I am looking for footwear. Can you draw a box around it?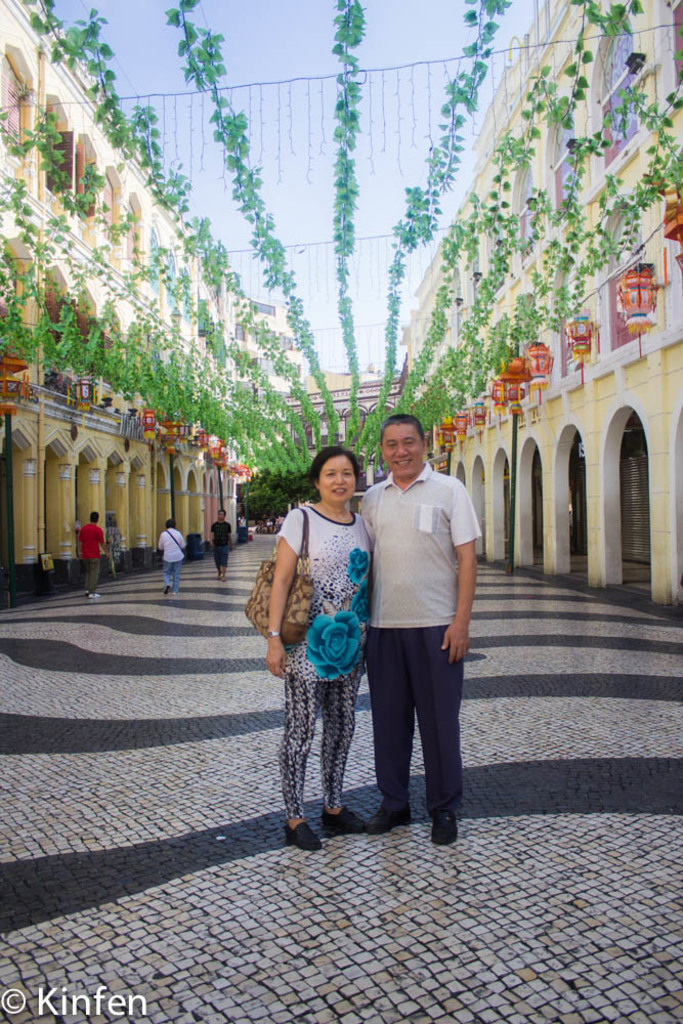
Sure, the bounding box is box(85, 590, 106, 602).
